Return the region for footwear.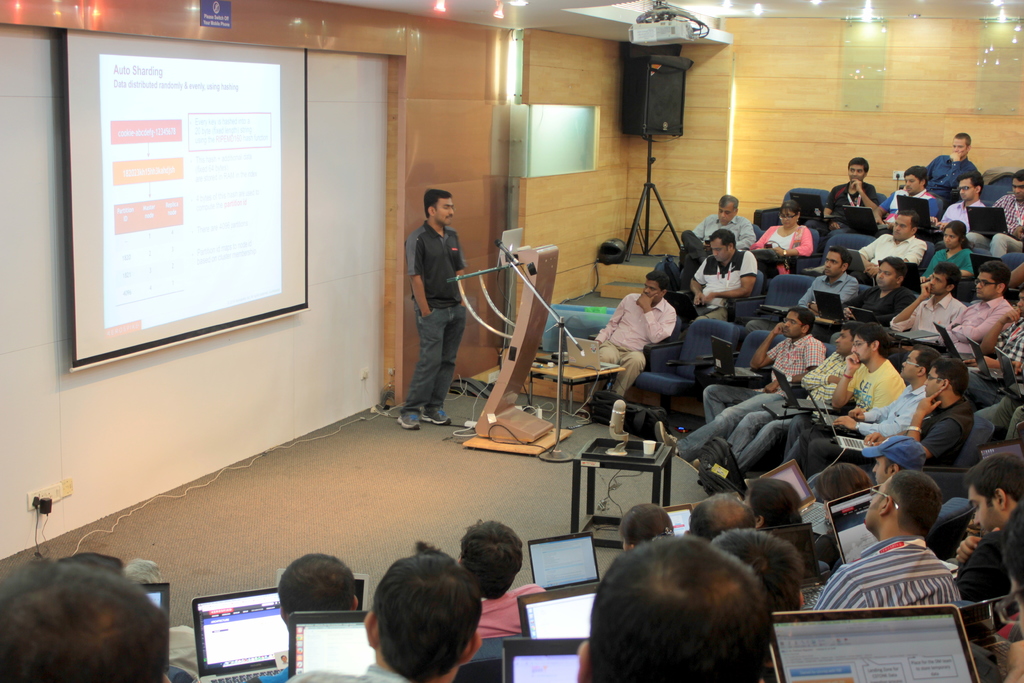
region(656, 421, 676, 456).
